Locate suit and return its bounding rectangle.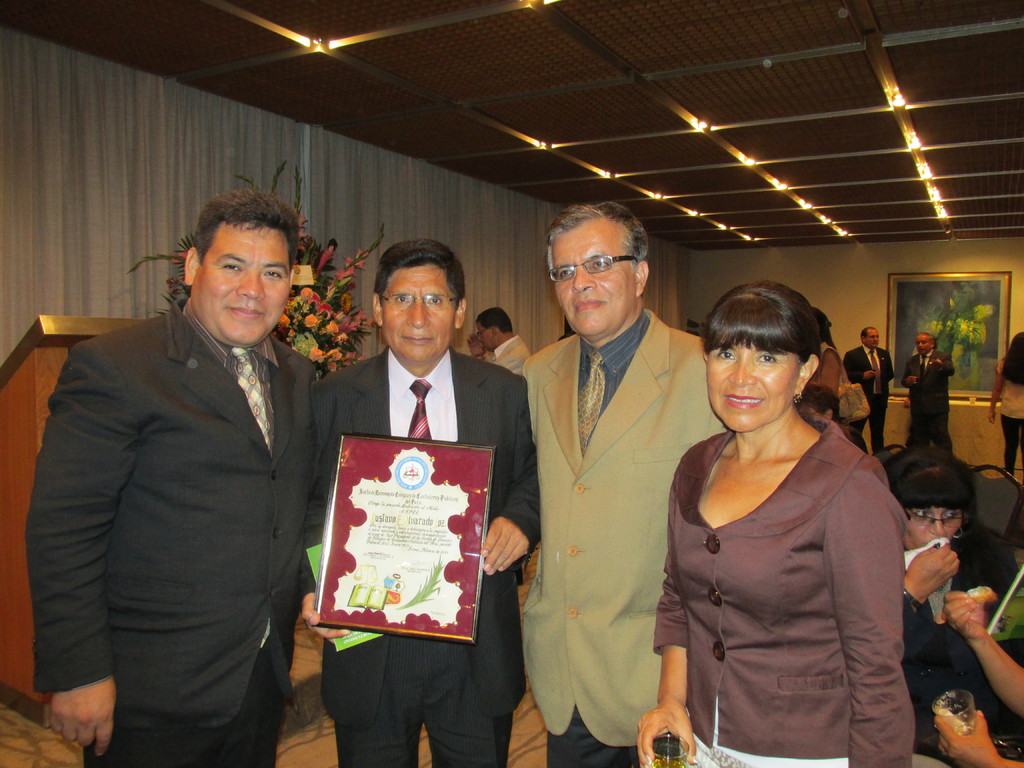
319, 348, 543, 767.
